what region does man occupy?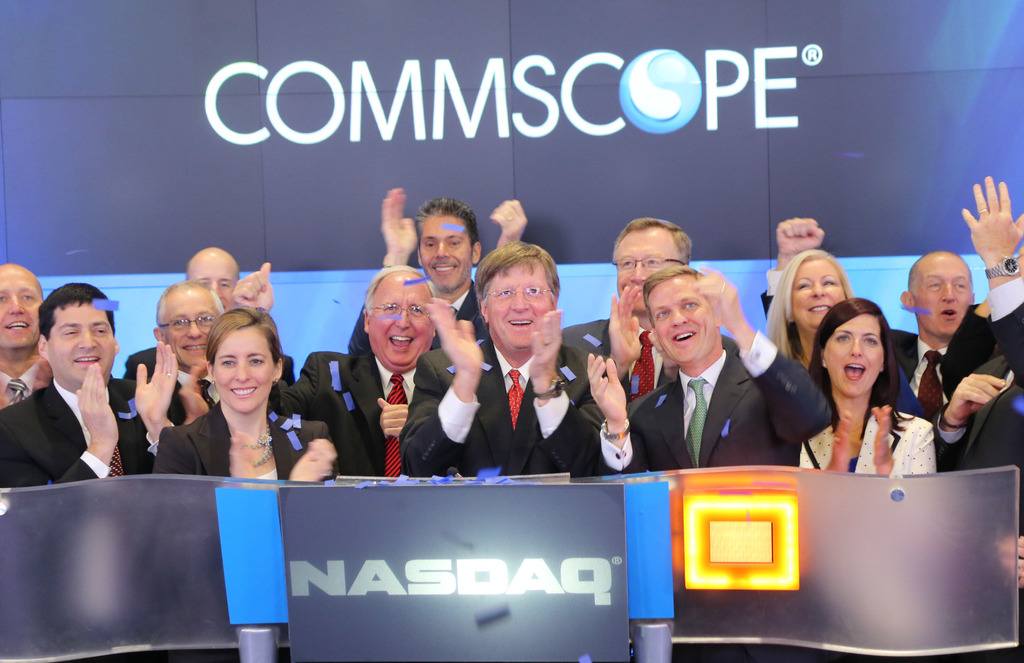
{"left": 935, "top": 356, "right": 1023, "bottom": 472}.
